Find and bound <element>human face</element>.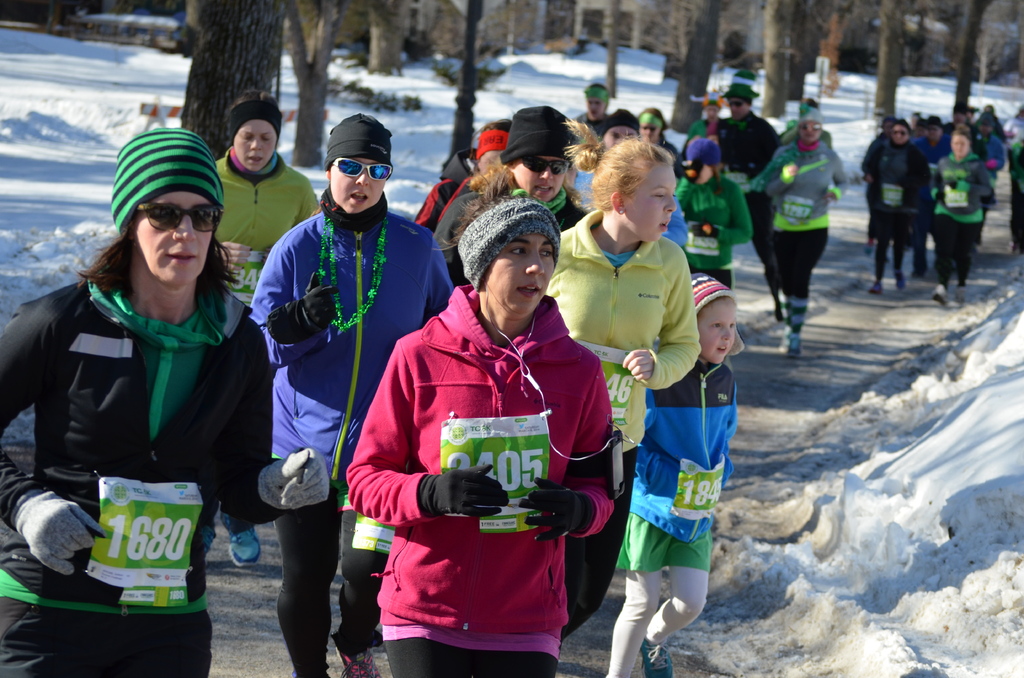
Bound: Rect(330, 160, 385, 218).
